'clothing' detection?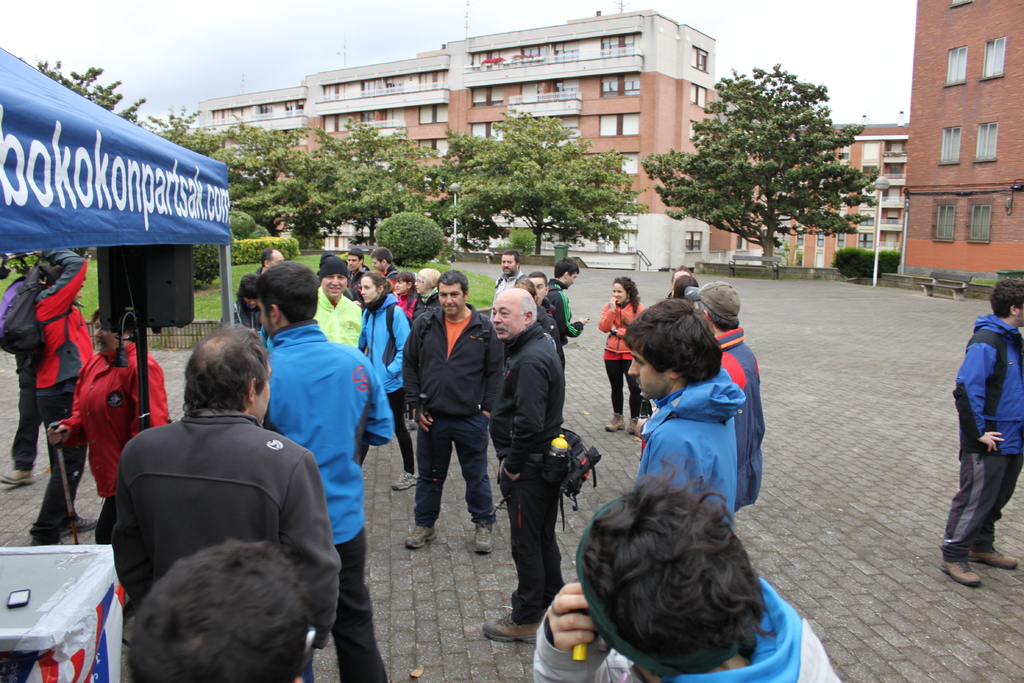
bbox(945, 318, 1023, 562)
